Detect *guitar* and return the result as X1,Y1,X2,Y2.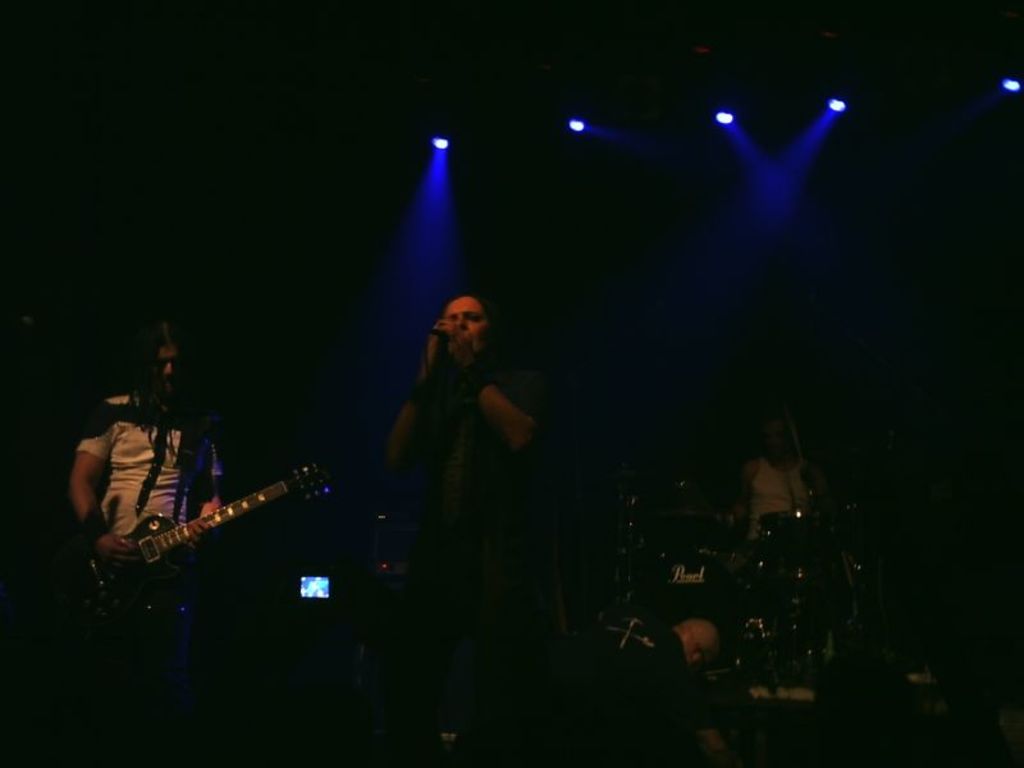
84,457,339,602.
